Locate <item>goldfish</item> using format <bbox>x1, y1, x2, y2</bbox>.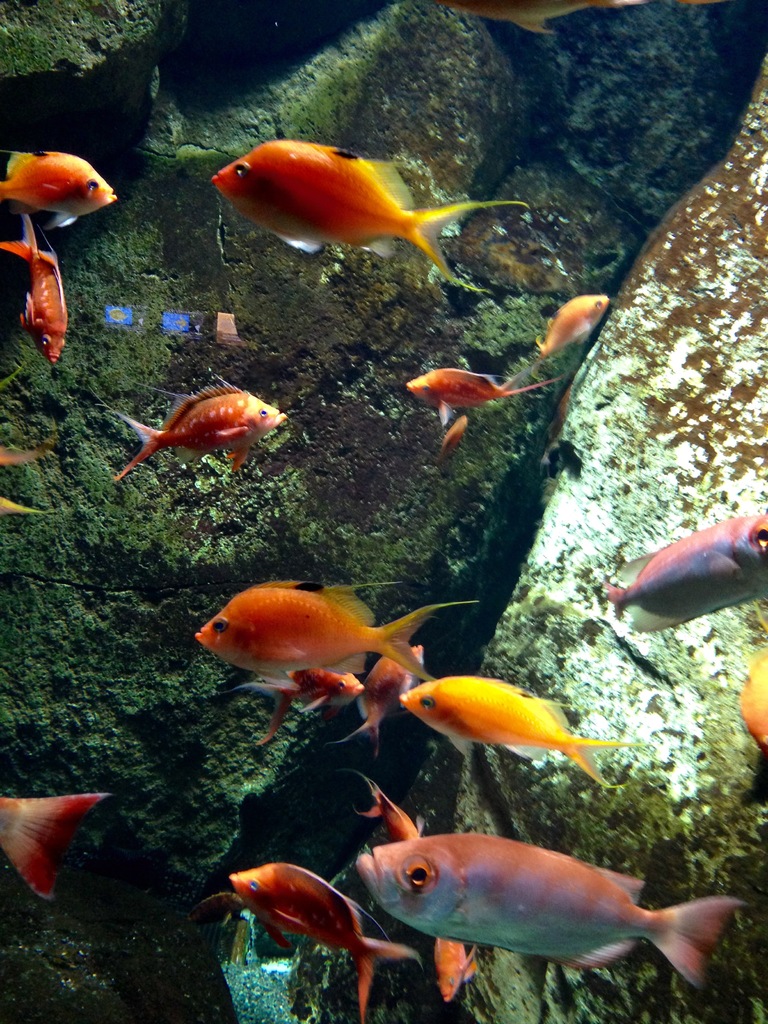
<bbox>530, 293, 614, 364</bbox>.
